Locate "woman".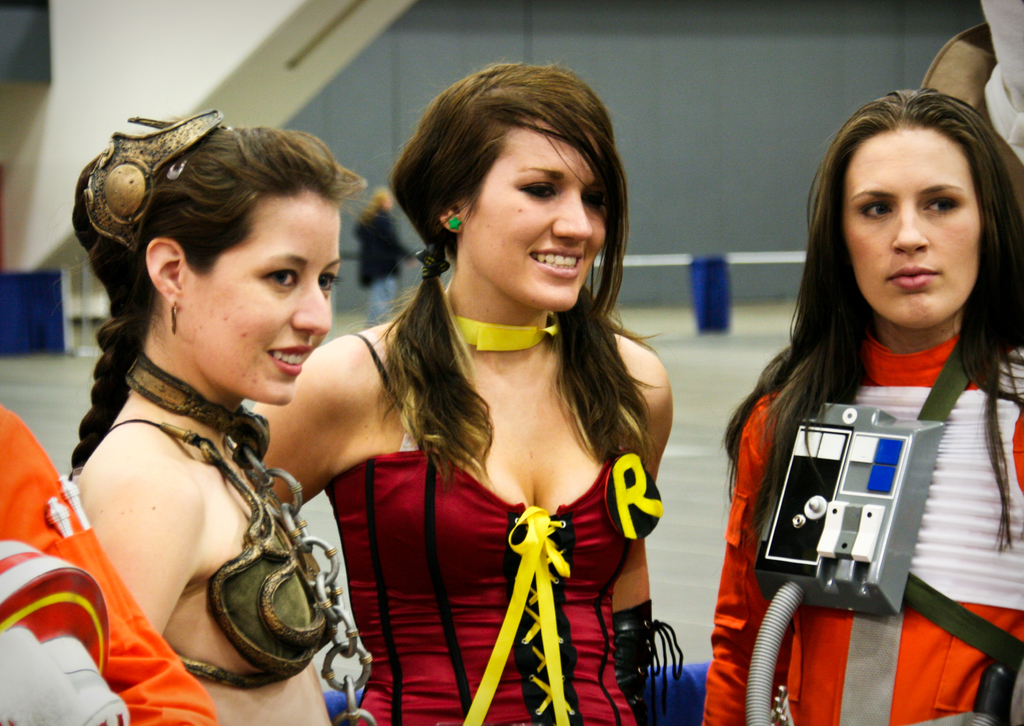
Bounding box: 692/90/1023/725.
